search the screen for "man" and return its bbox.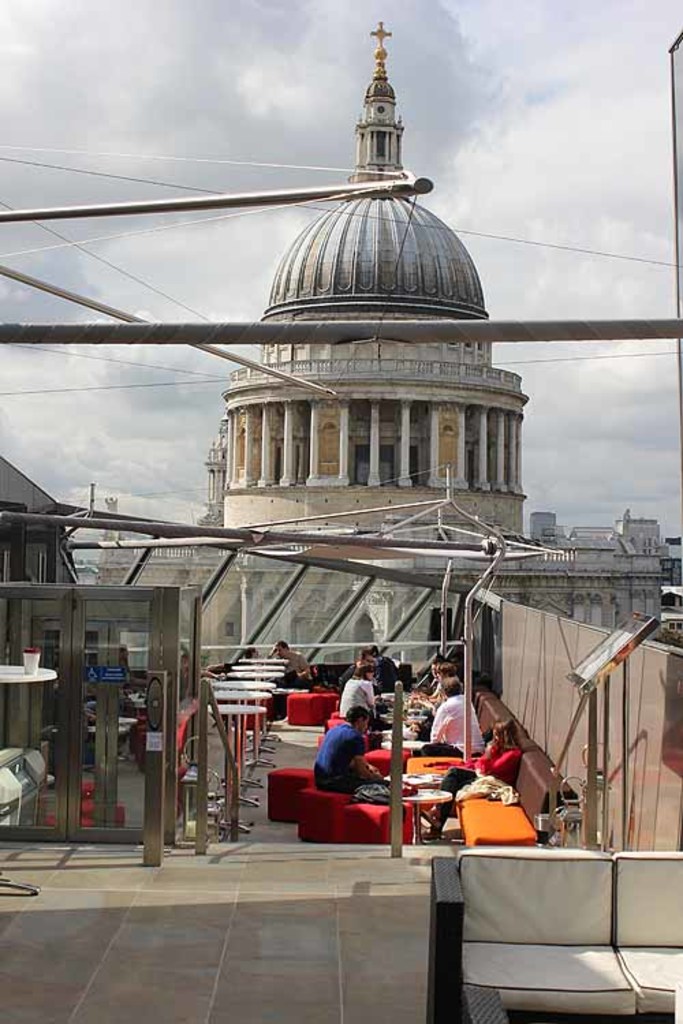
Found: 269, 639, 310, 689.
